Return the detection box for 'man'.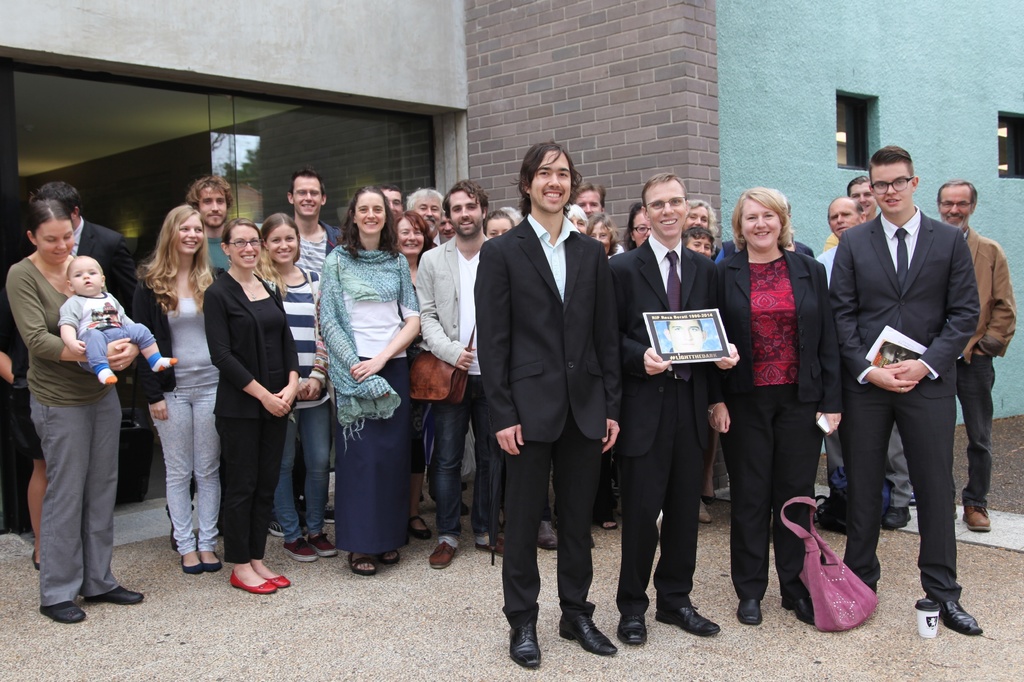
[829, 147, 982, 637].
